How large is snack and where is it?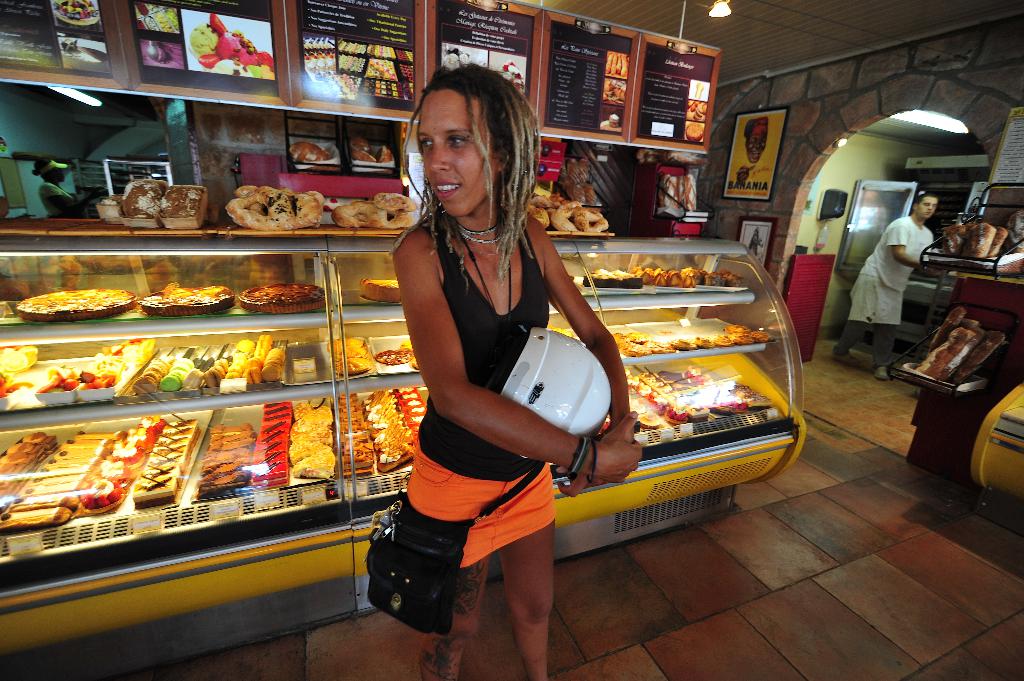
Bounding box: Rect(316, 382, 430, 476).
